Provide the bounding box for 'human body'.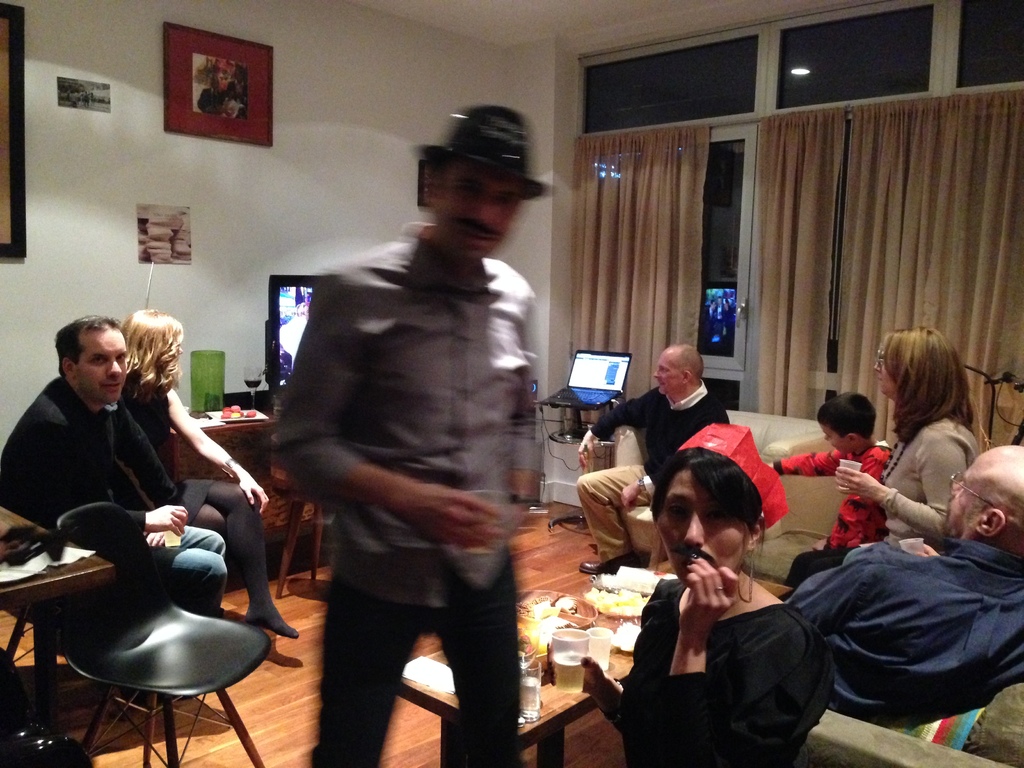
detection(834, 318, 989, 554).
